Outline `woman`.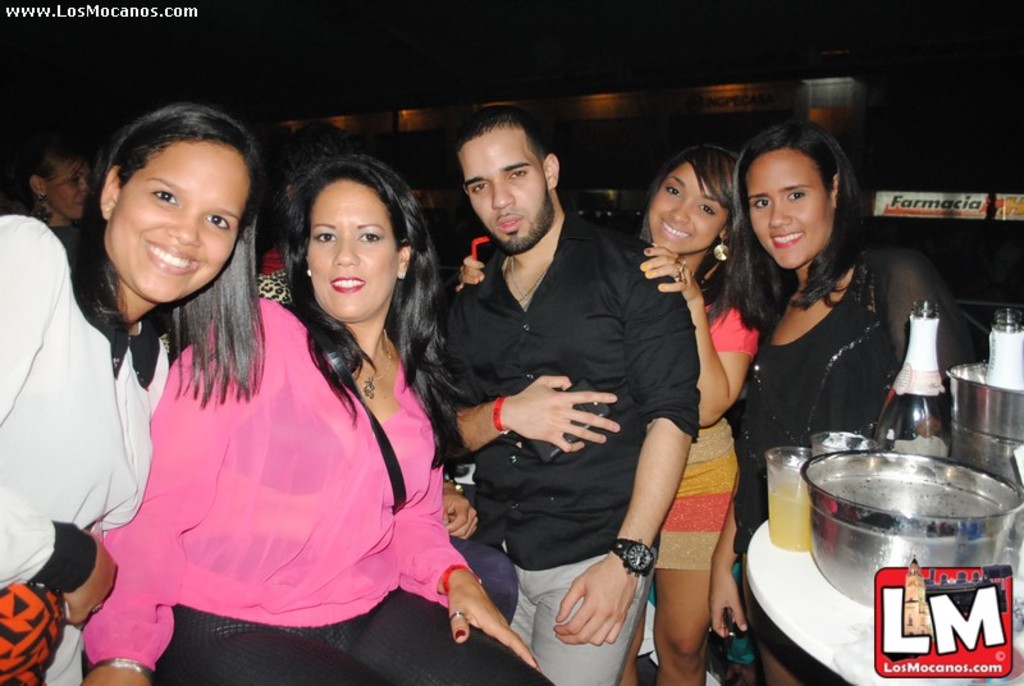
Outline: {"x1": 84, "y1": 143, "x2": 564, "y2": 685}.
